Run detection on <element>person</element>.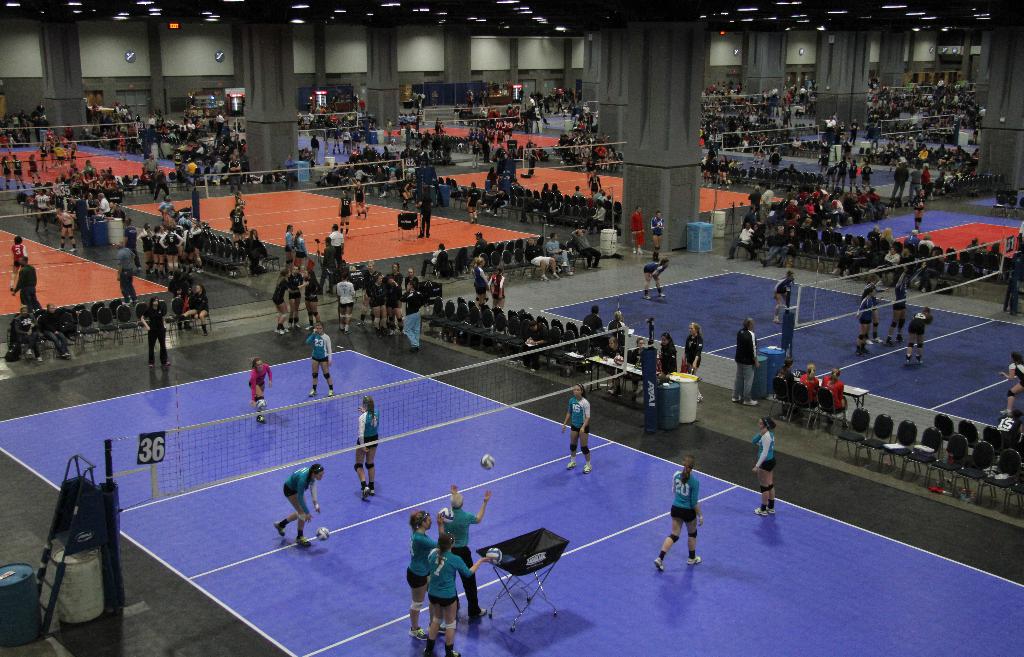
Result: x1=800 y1=364 x2=817 y2=402.
